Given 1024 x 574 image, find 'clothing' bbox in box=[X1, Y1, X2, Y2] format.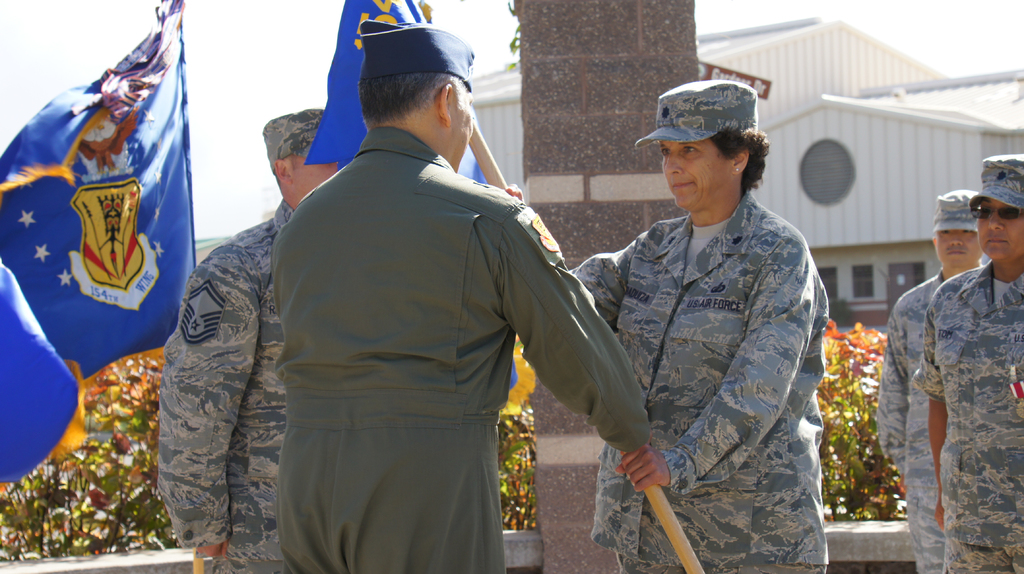
box=[156, 192, 303, 573].
